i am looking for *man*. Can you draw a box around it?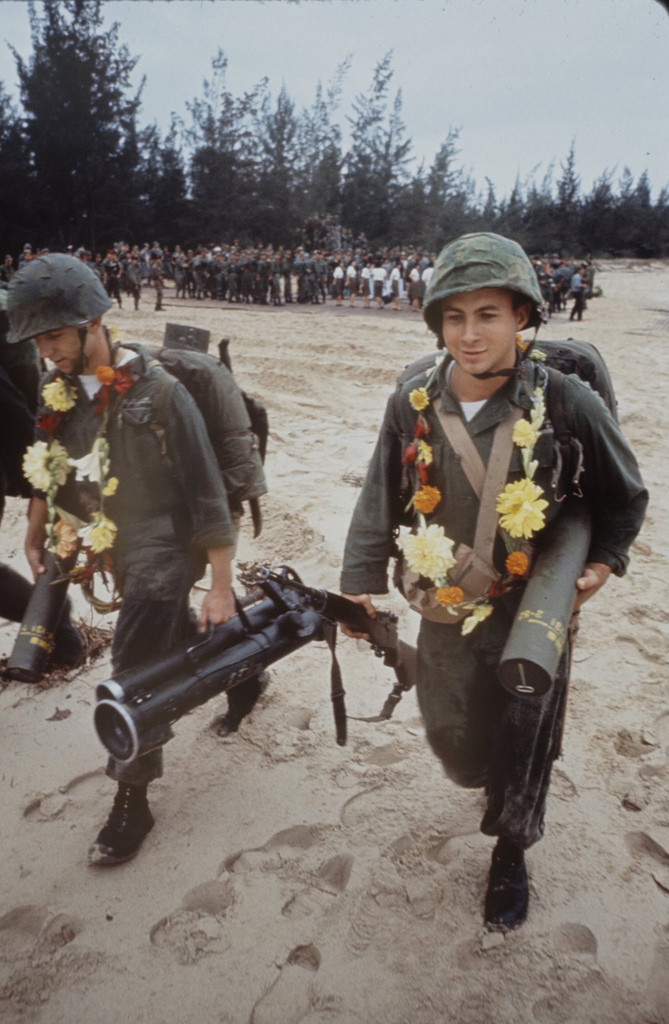
Sure, the bounding box is {"x1": 0, "y1": 252, "x2": 269, "y2": 870}.
